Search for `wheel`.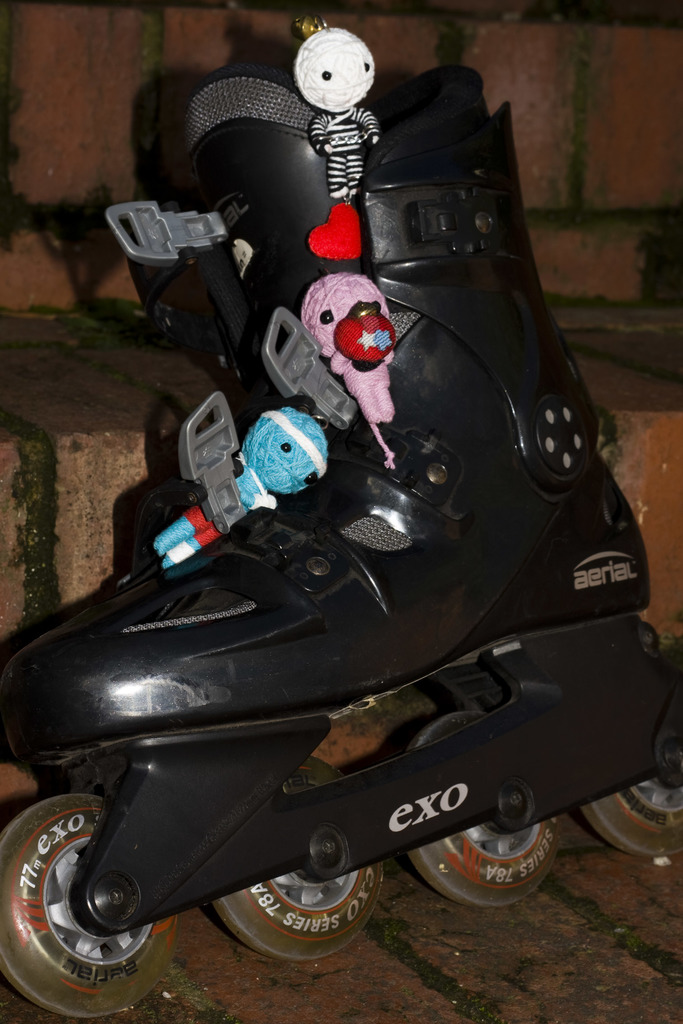
Found at bbox=[215, 753, 389, 955].
